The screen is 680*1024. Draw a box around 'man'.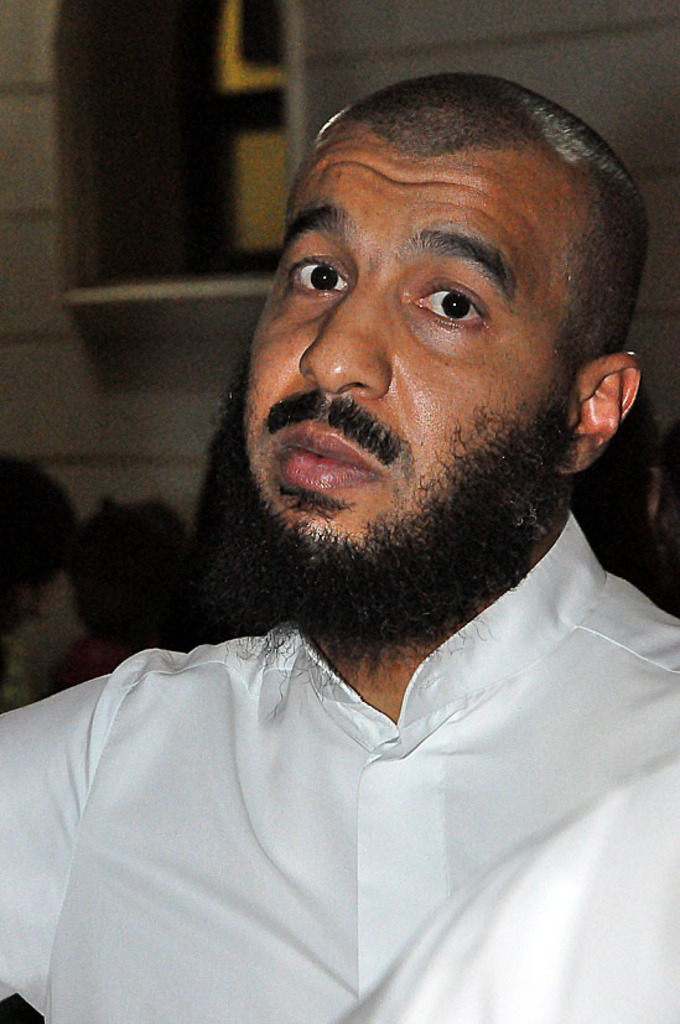
region(54, 67, 679, 978).
